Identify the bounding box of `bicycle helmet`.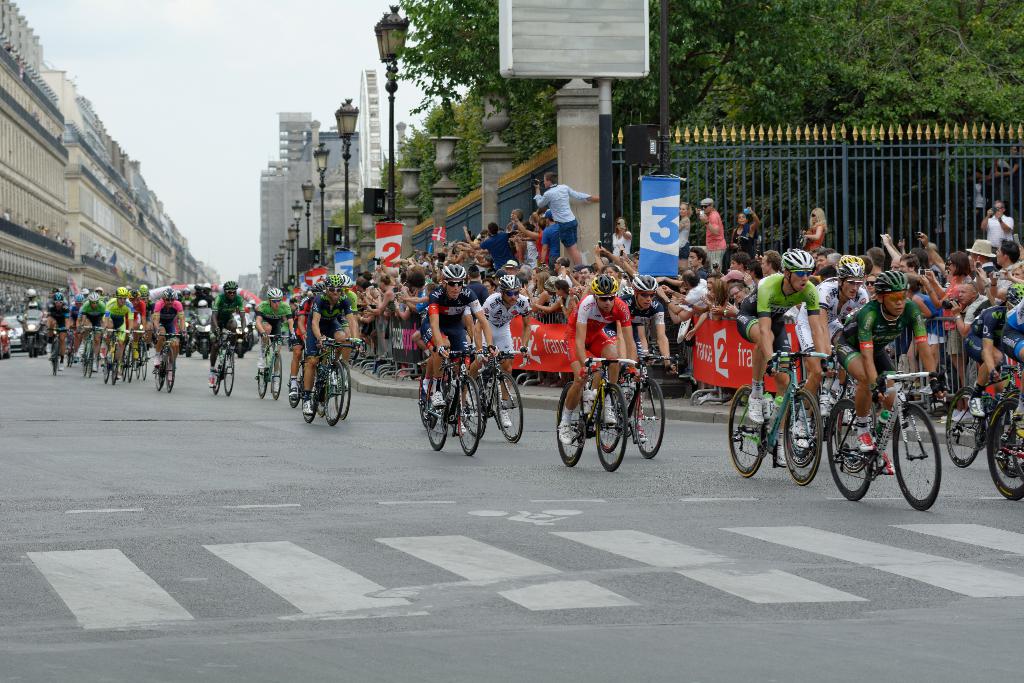
[x1=628, y1=276, x2=656, y2=290].
